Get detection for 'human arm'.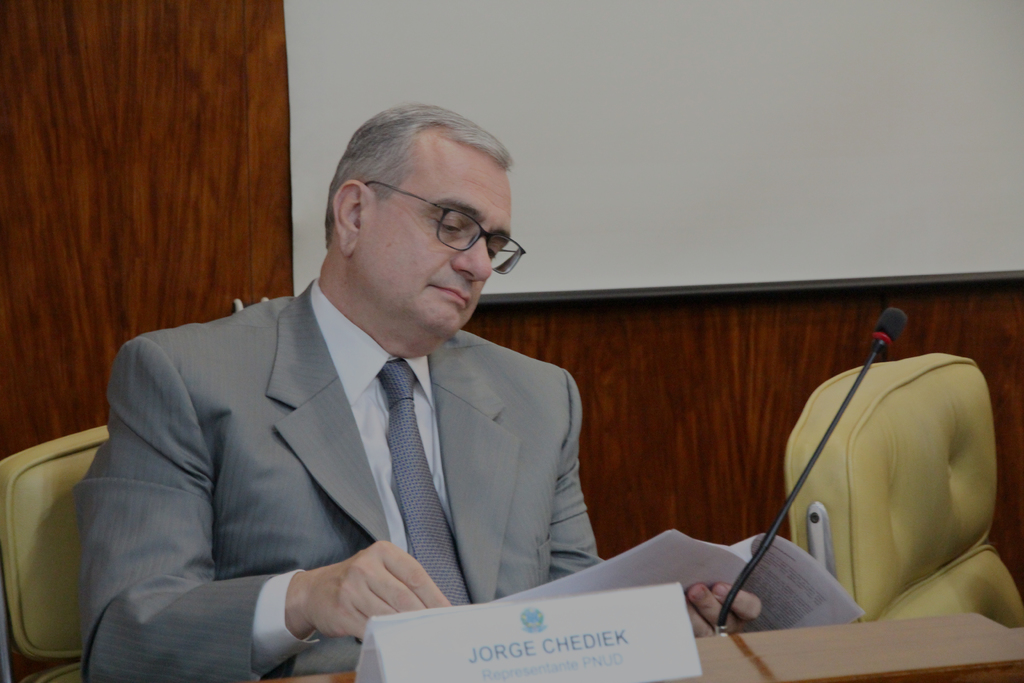
Detection: (left=540, top=374, right=771, bottom=643).
